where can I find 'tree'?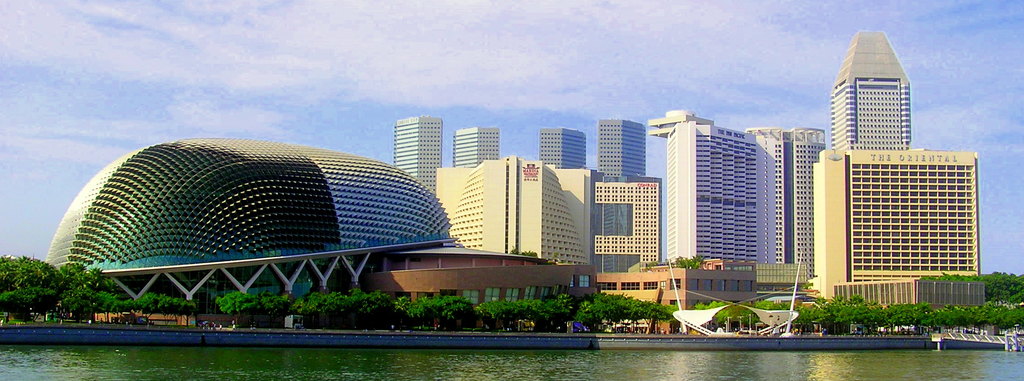
You can find it at bbox(0, 246, 65, 313).
